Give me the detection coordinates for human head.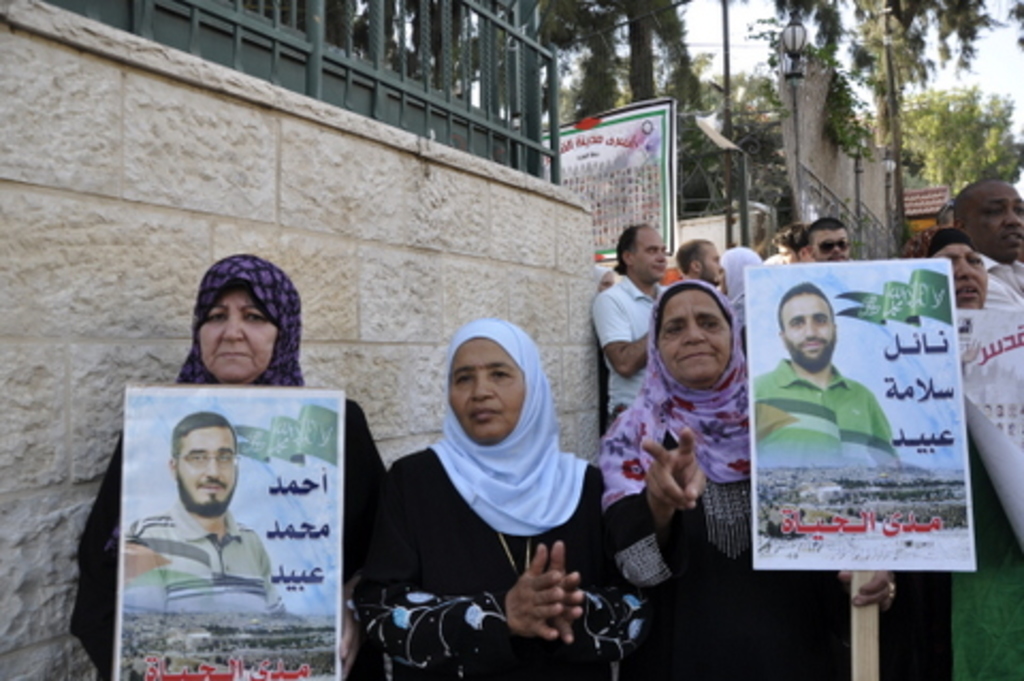
(617, 218, 668, 288).
